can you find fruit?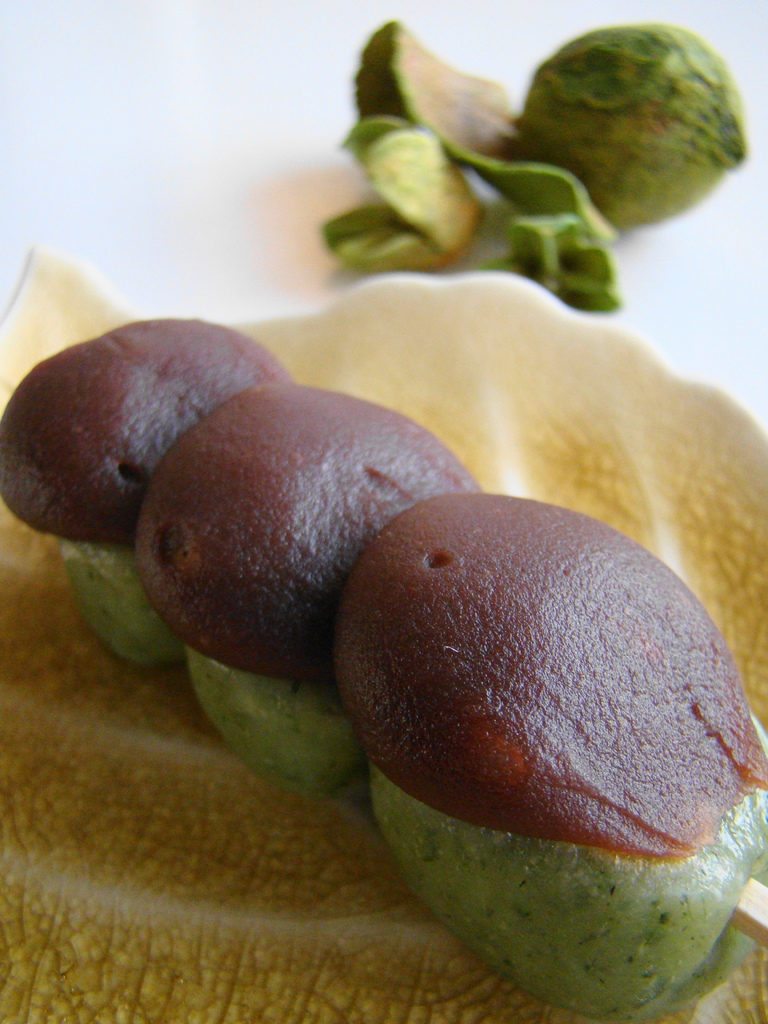
Yes, bounding box: detection(370, 710, 767, 1023).
